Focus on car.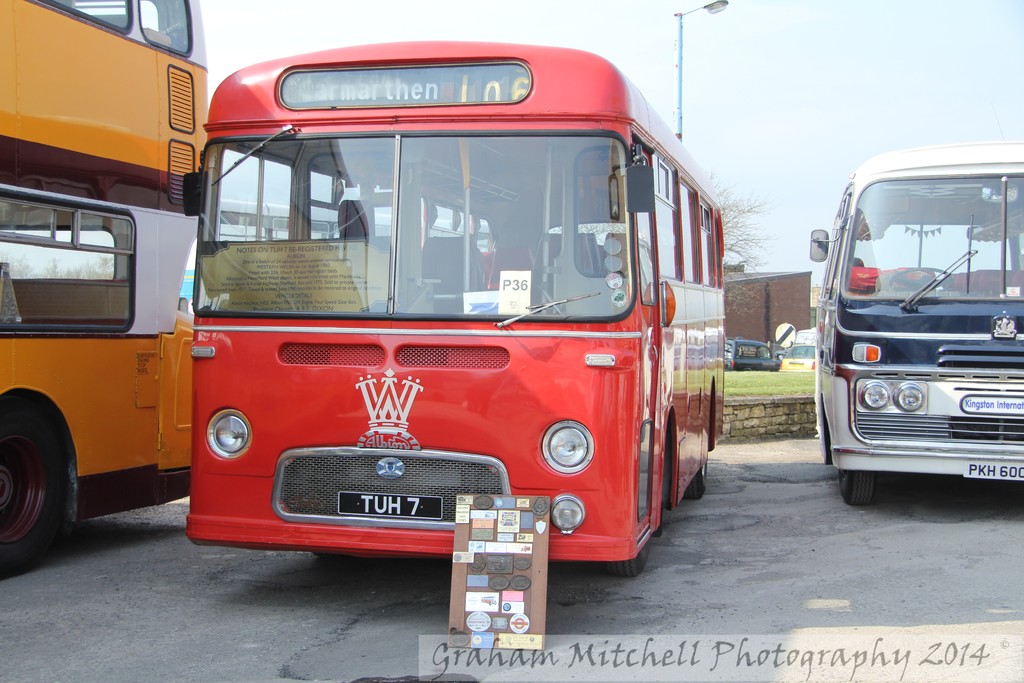
Focused at (779,343,818,374).
